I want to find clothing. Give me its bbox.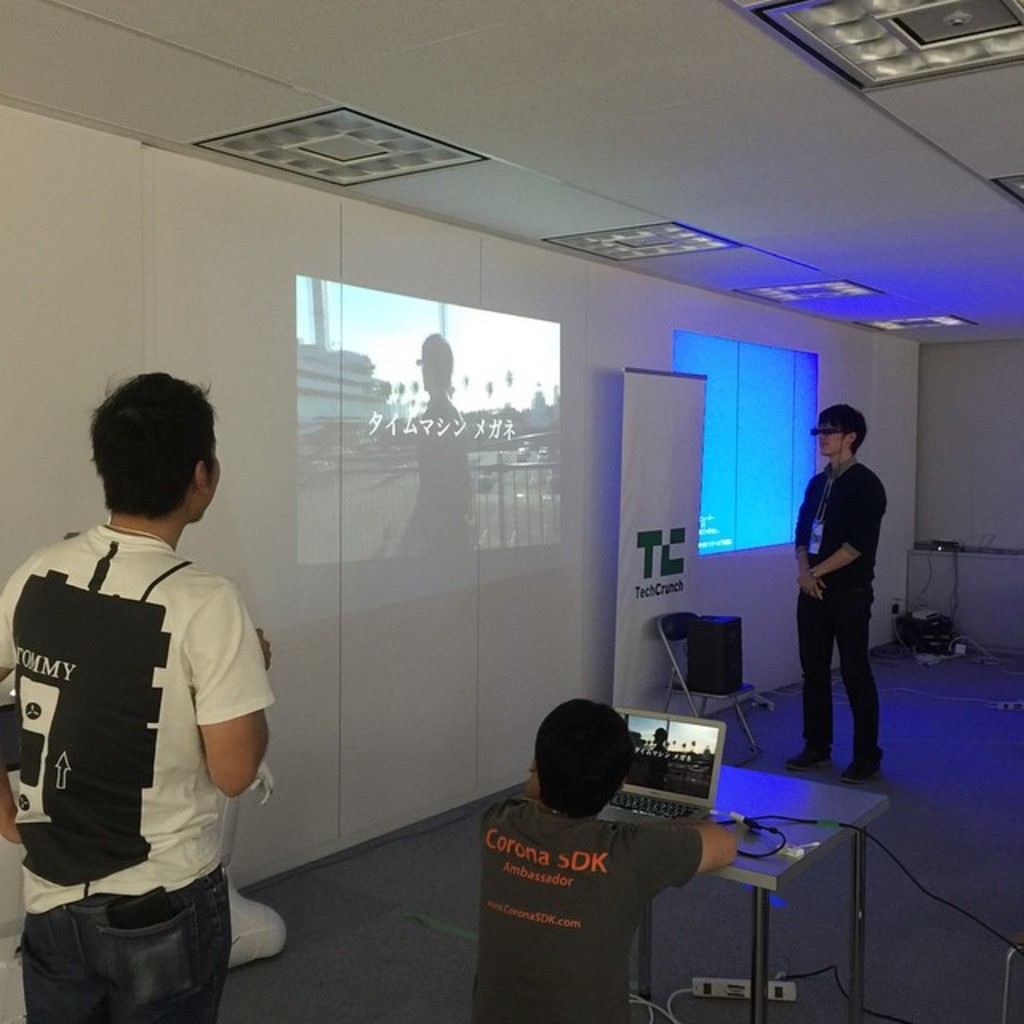
bbox=[22, 499, 264, 989].
